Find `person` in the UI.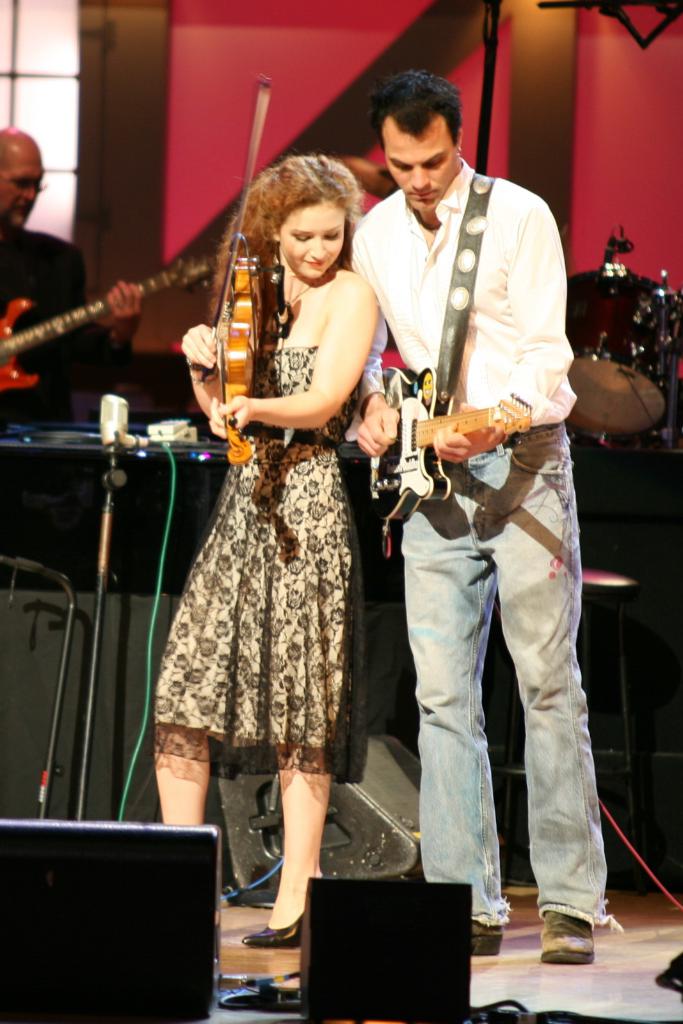
UI element at [left=0, top=124, right=141, bottom=431].
